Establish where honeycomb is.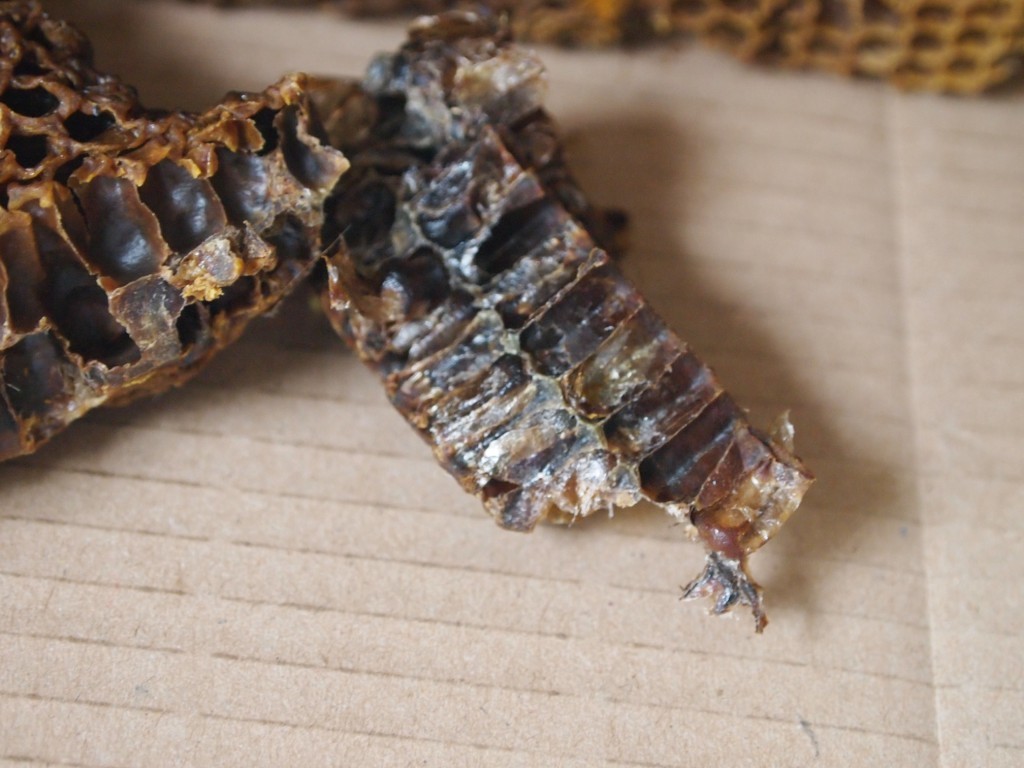
Established at {"left": 0, "top": 0, "right": 806, "bottom": 626}.
